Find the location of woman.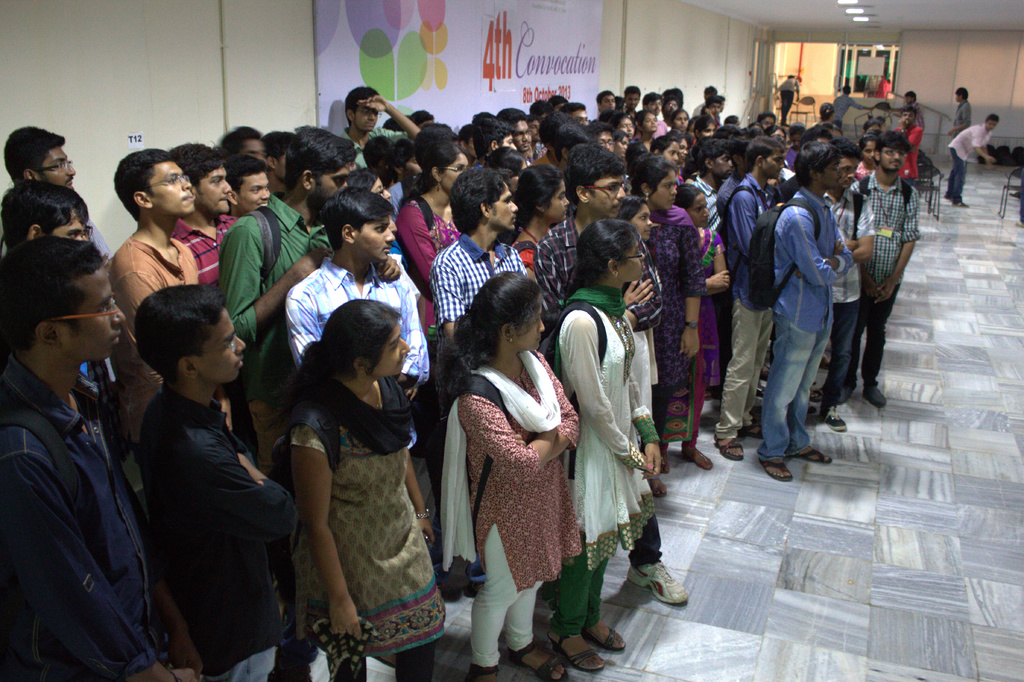
Location: box(618, 111, 641, 147).
